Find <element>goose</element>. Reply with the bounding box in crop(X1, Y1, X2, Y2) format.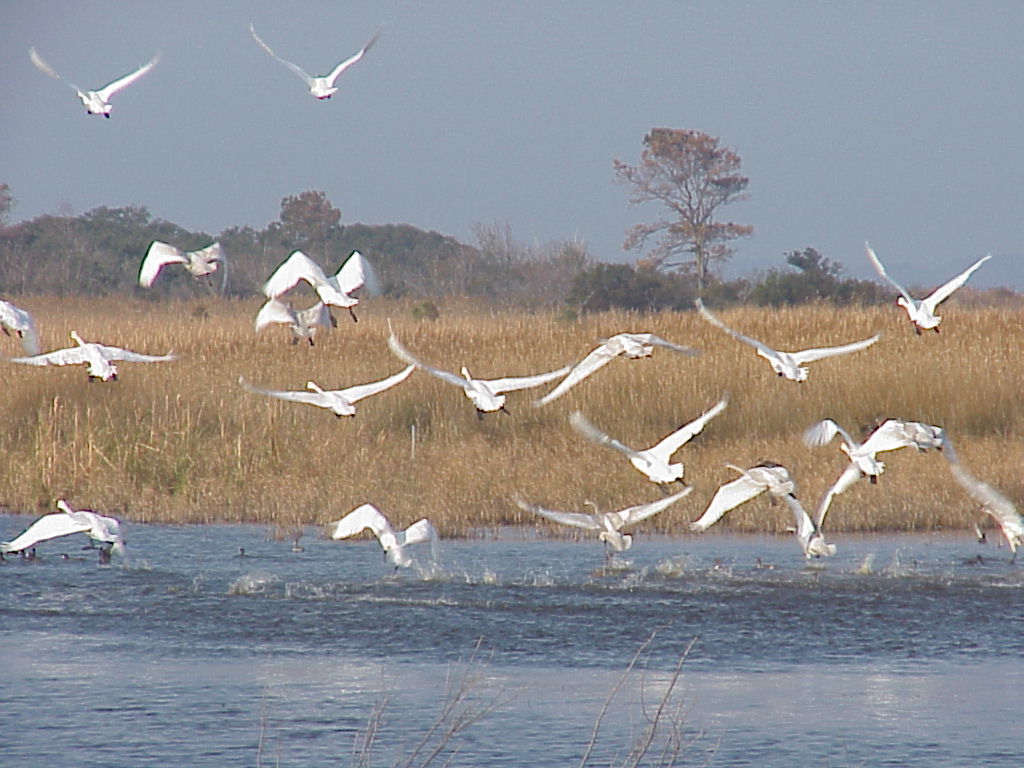
crop(29, 53, 161, 117).
